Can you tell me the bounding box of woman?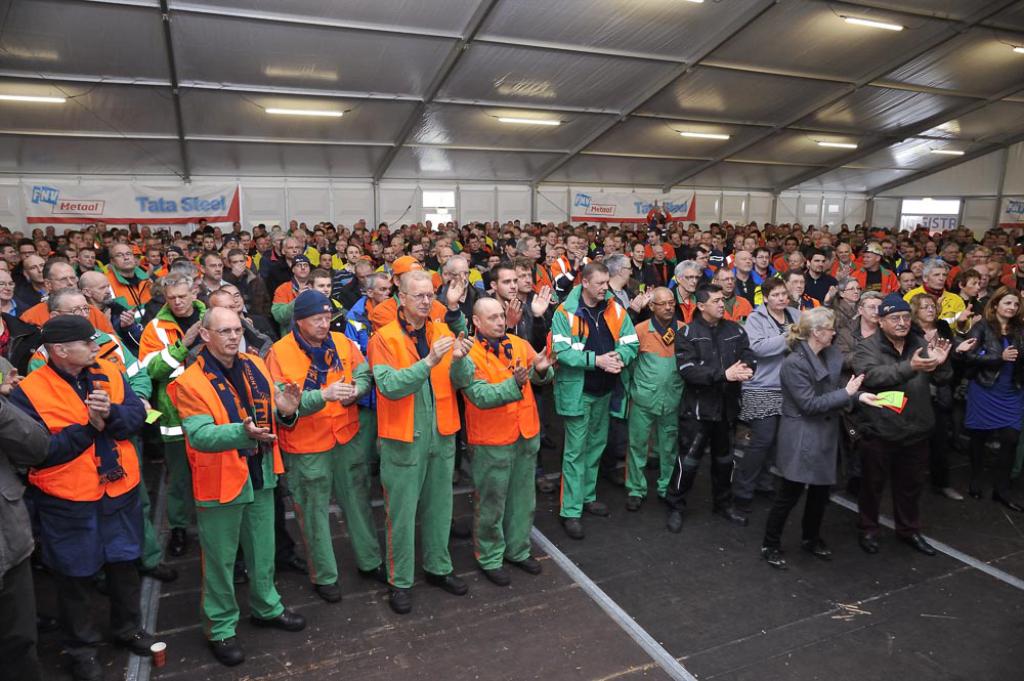
BBox(771, 317, 868, 560).
